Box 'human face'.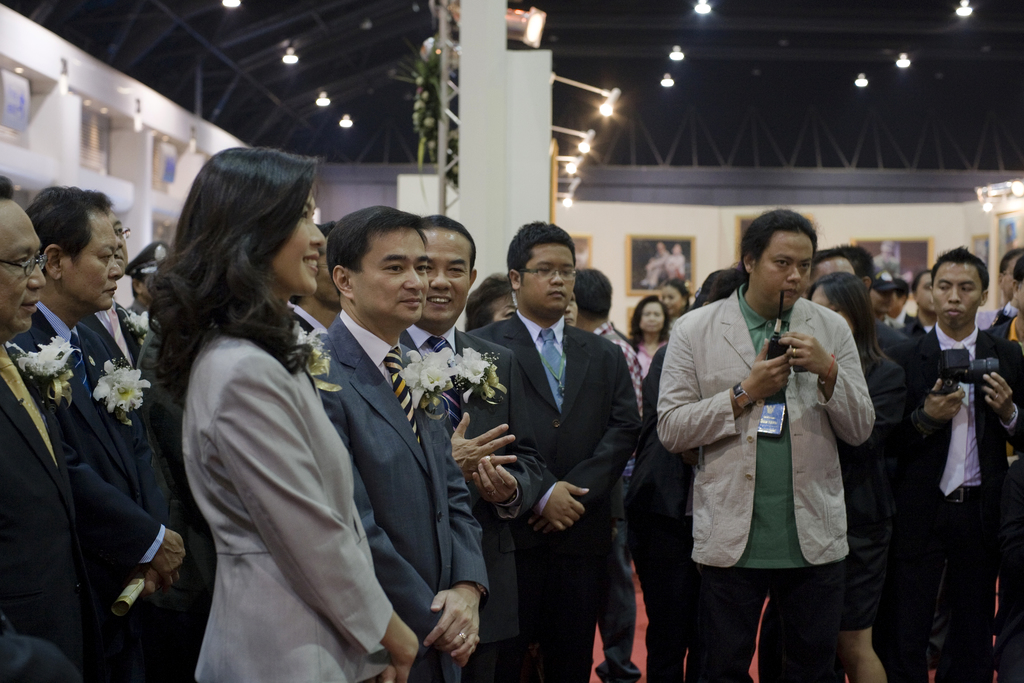
bbox=(659, 283, 680, 313).
